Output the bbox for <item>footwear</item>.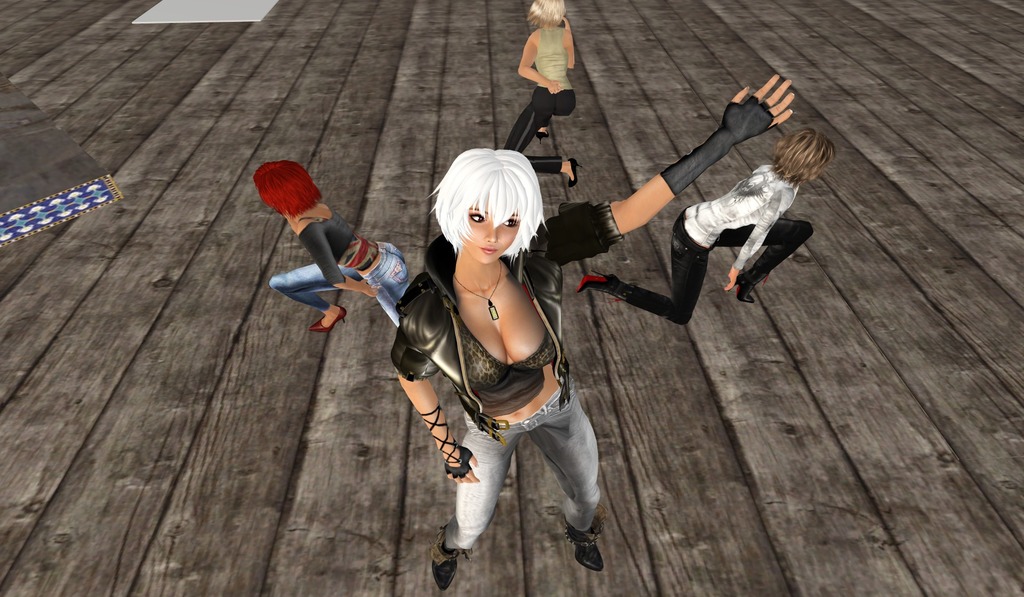
x1=309, y1=302, x2=348, y2=331.
